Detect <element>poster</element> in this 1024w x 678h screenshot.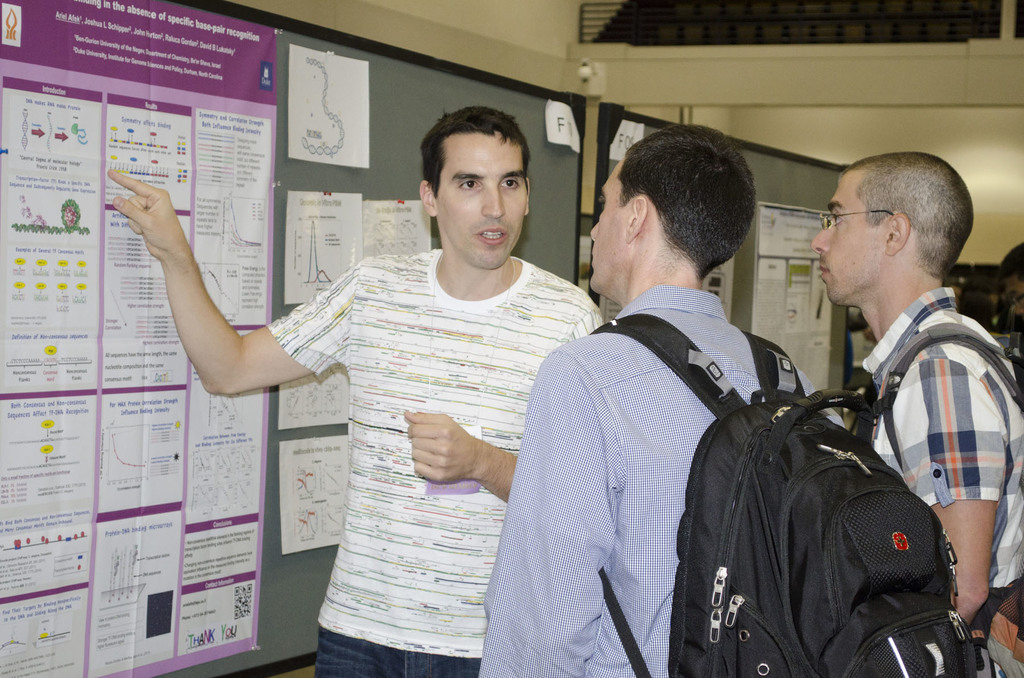
Detection: l=0, t=0, r=278, b=677.
